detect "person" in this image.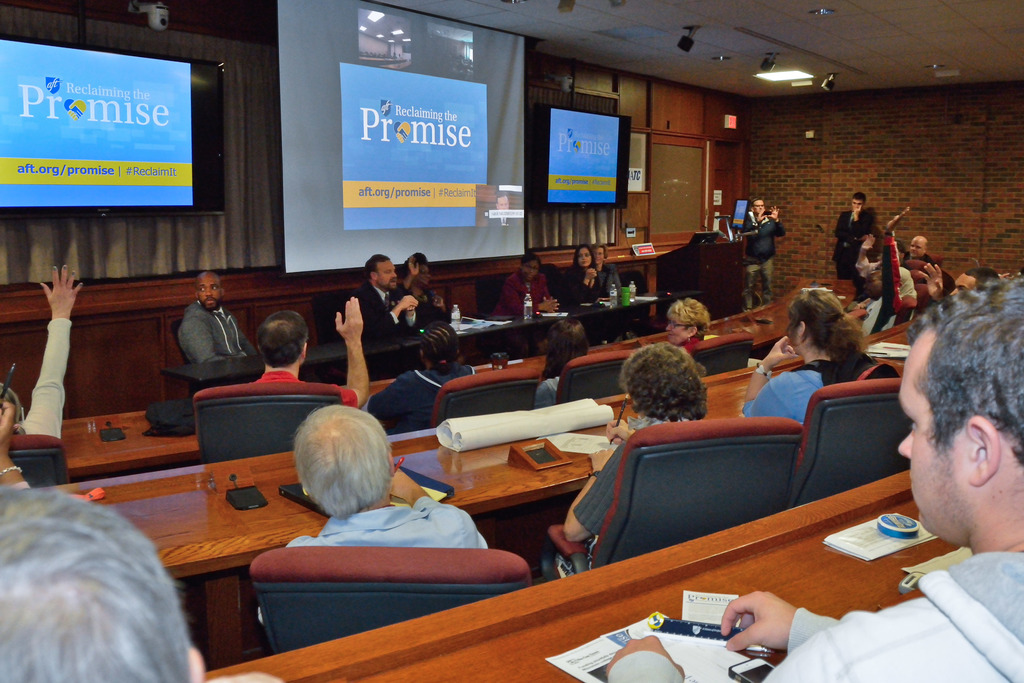
Detection: x1=592 y1=240 x2=632 y2=305.
